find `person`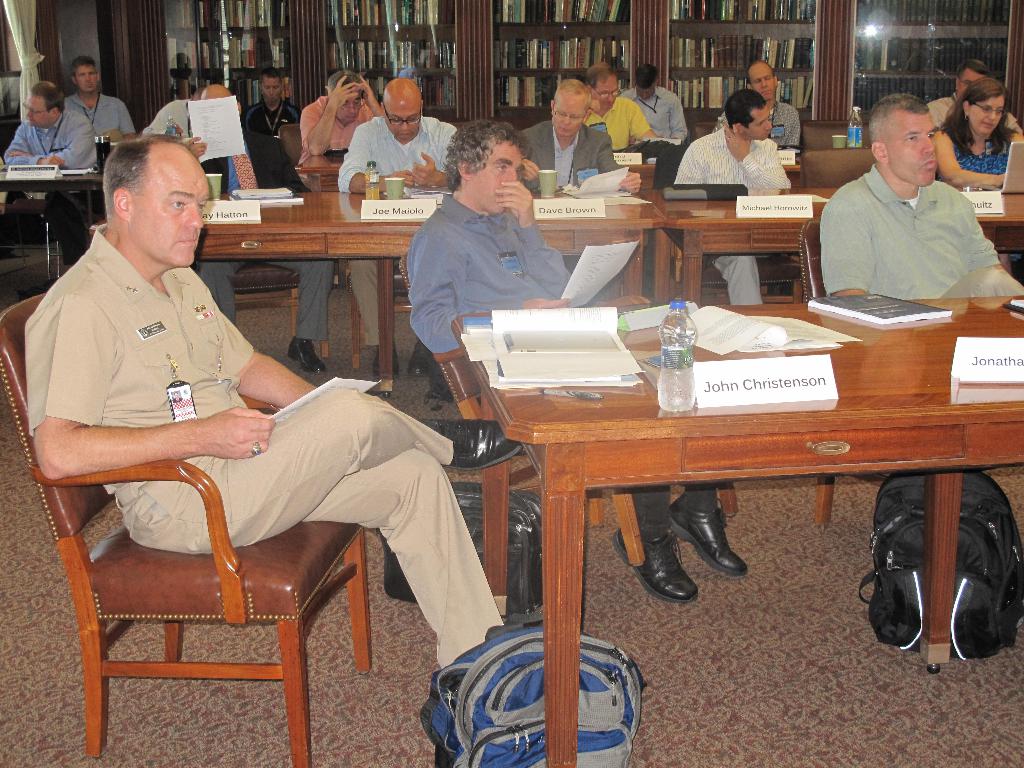
(left=27, top=133, right=504, bottom=673)
